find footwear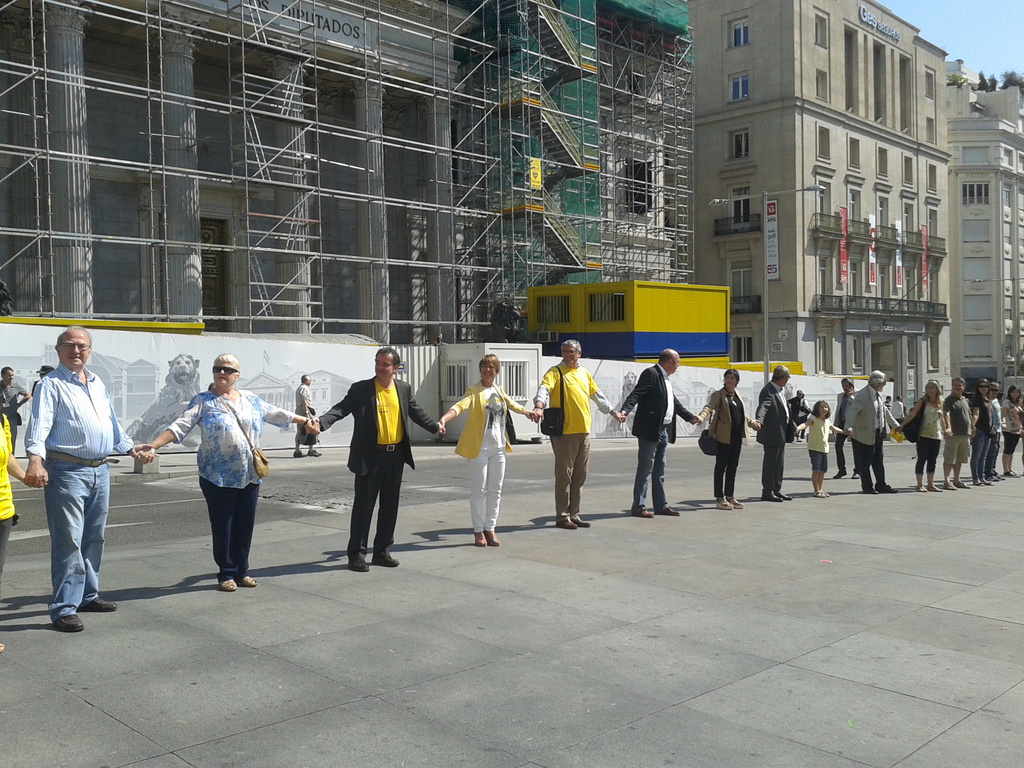
{"left": 815, "top": 488, "right": 825, "bottom": 497}
